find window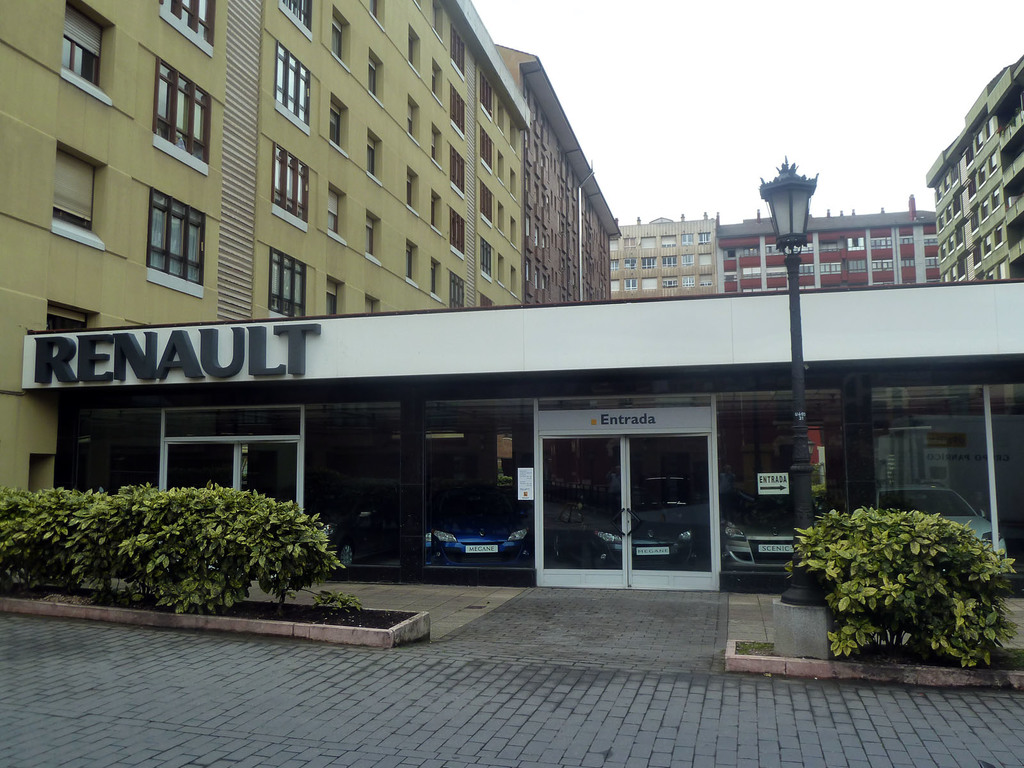
bbox(405, 20, 422, 79)
